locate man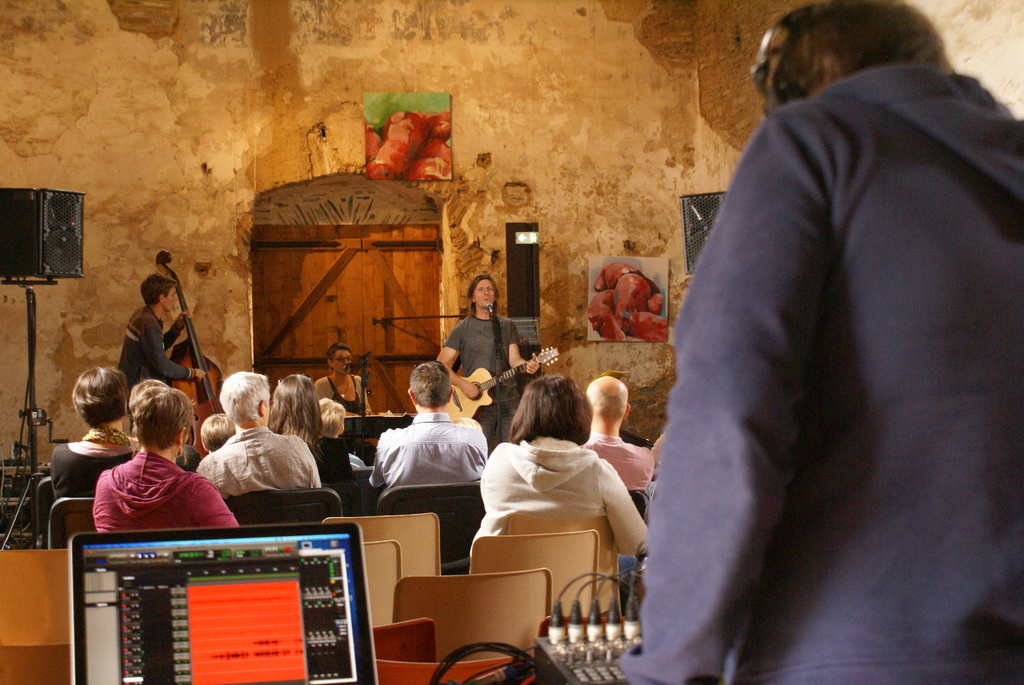
[left=580, top=380, right=657, bottom=493]
